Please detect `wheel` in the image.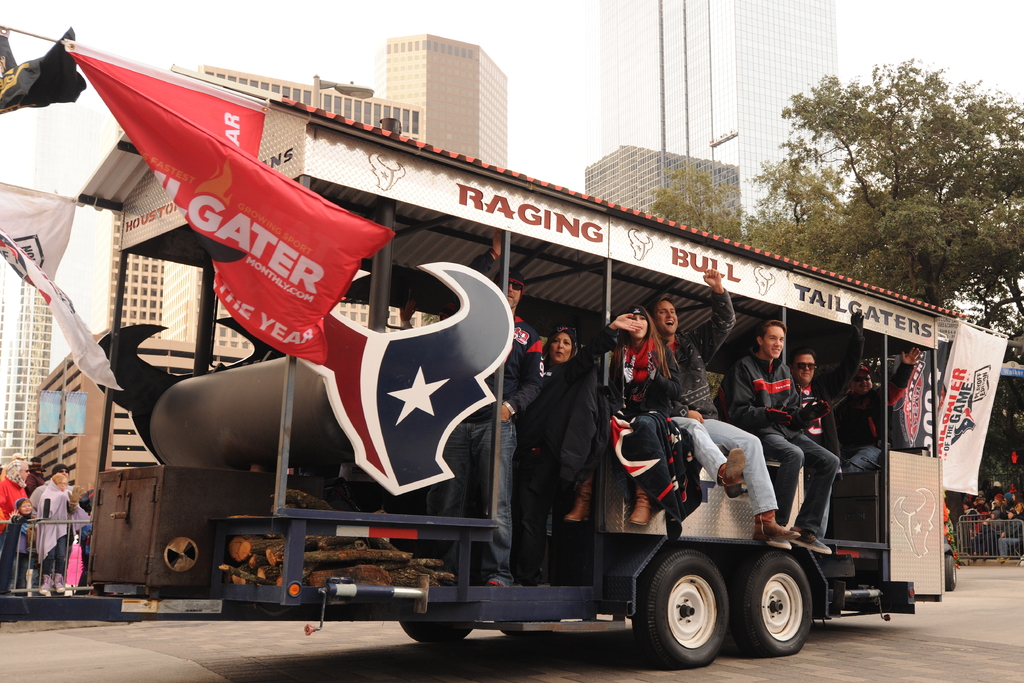
x1=648, y1=559, x2=737, y2=662.
